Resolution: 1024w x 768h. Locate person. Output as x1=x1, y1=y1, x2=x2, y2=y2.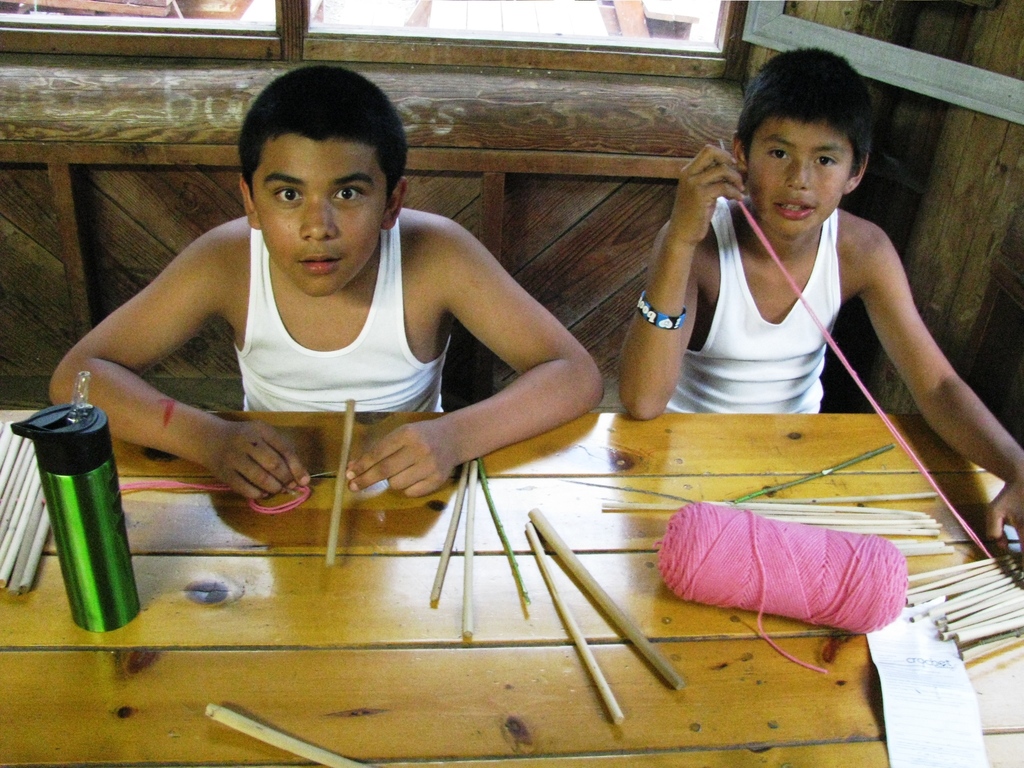
x1=92, y1=54, x2=599, y2=602.
